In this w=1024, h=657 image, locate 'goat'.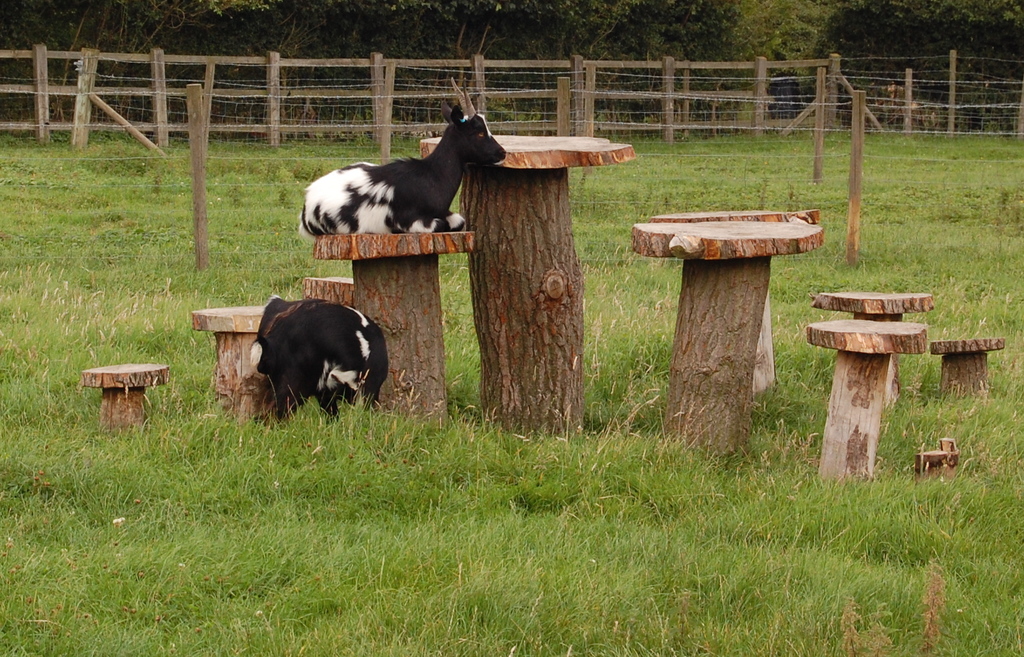
Bounding box: (left=300, top=75, right=507, bottom=247).
